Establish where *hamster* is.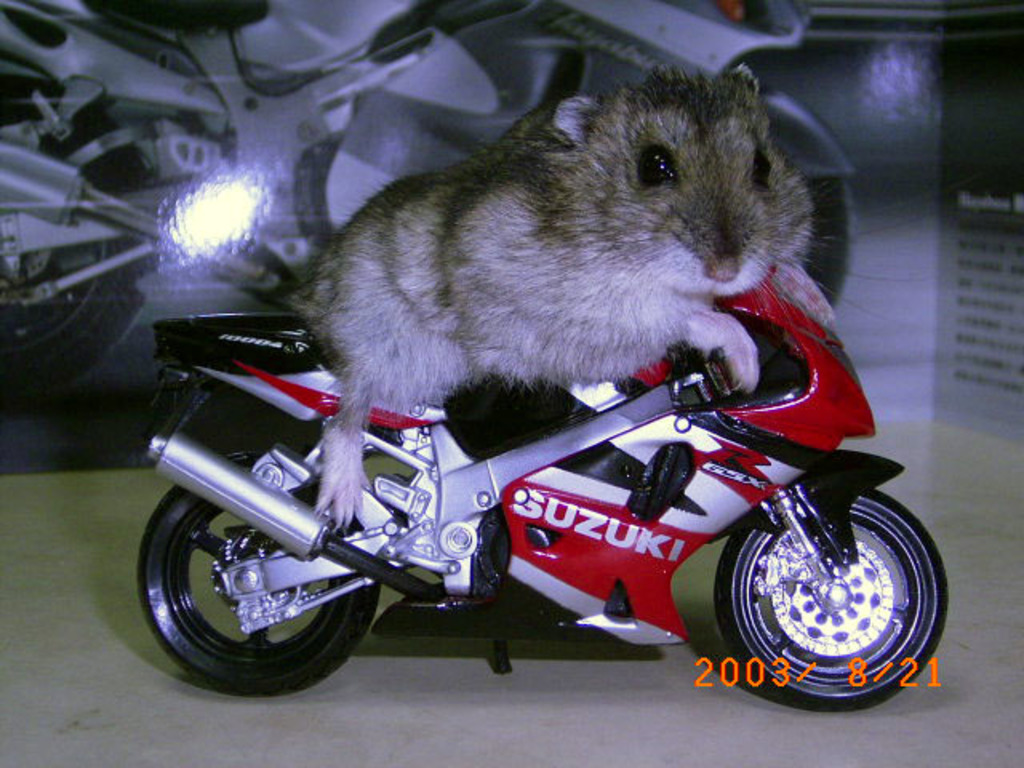
Established at (left=259, top=56, right=925, bottom=538).
